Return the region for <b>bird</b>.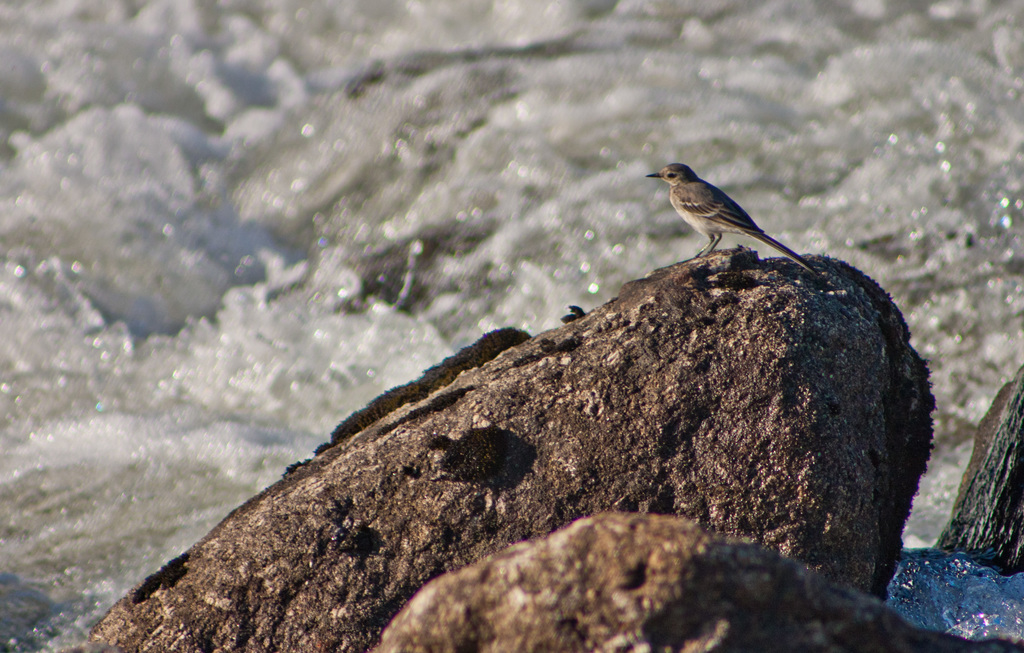
locate(641, 156, 822, 270).
